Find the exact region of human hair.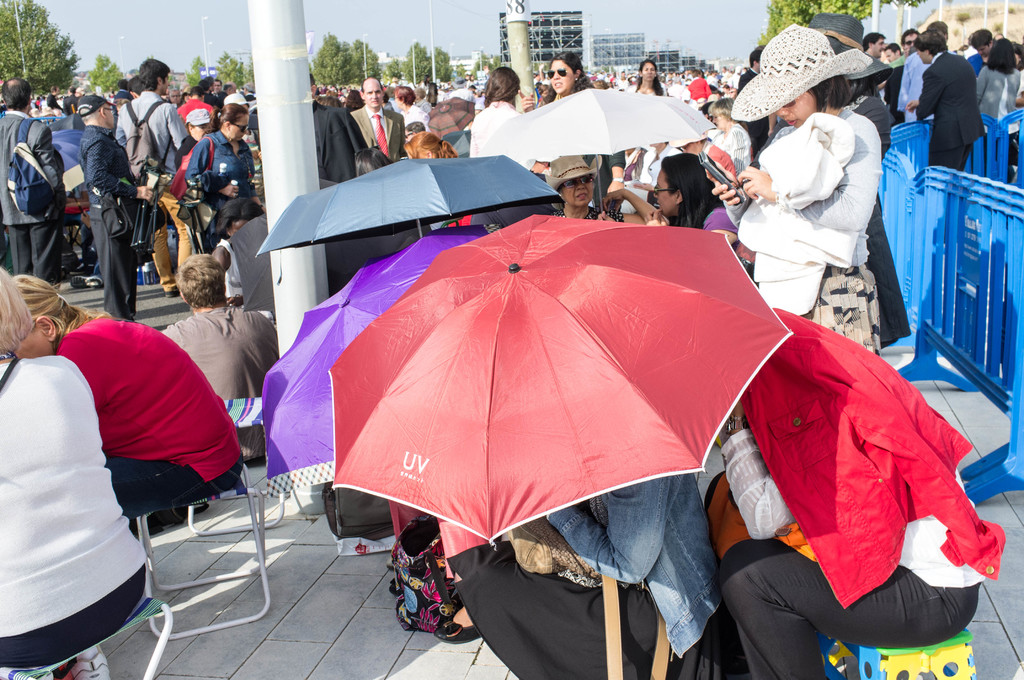
Exact region: BBox(214, 201, 264, 245).
